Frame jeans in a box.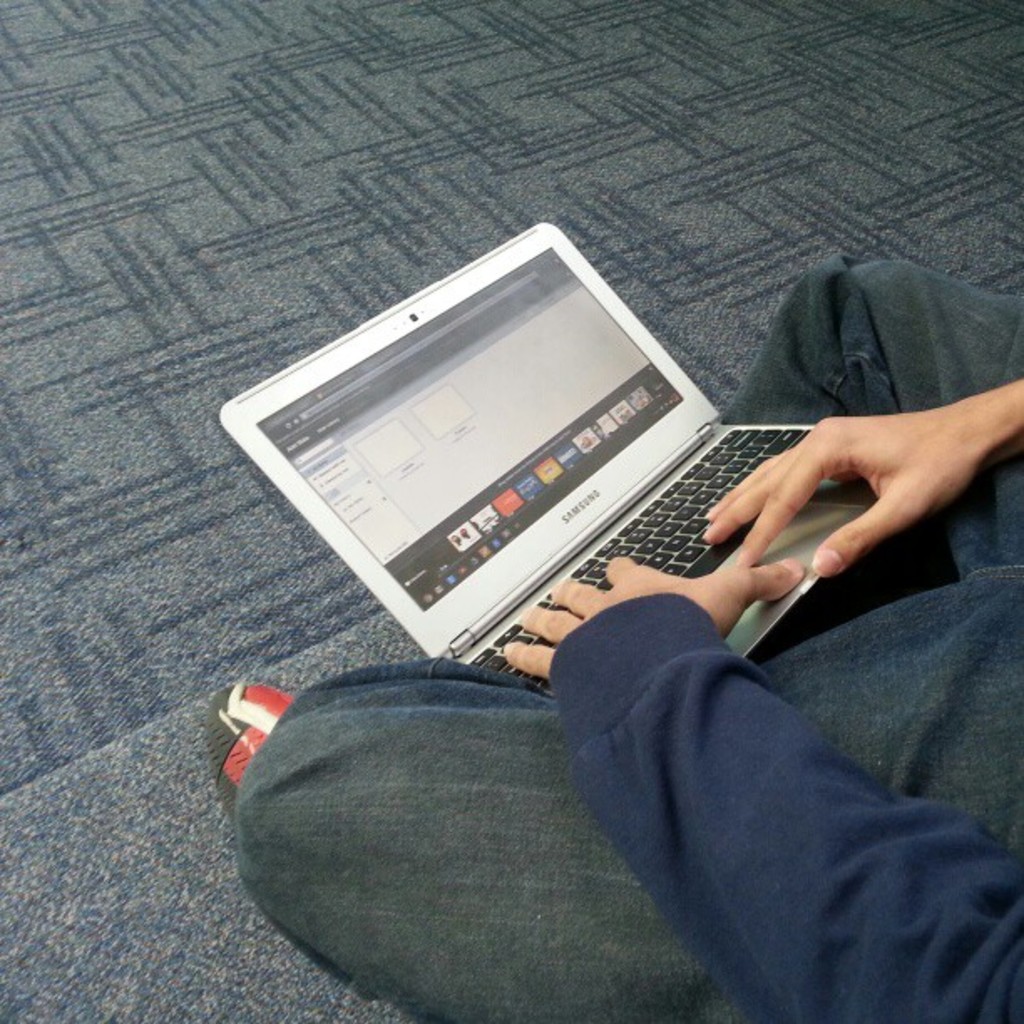
(left=234, top=256, right=1022, bottom=1022).
